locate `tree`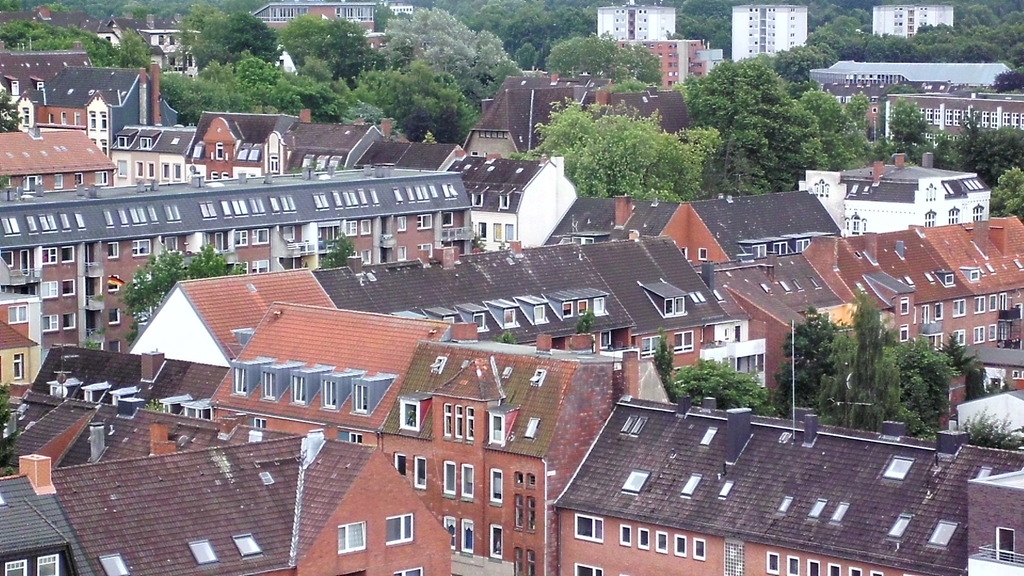
bbox=[541, 28, 652, 97]
